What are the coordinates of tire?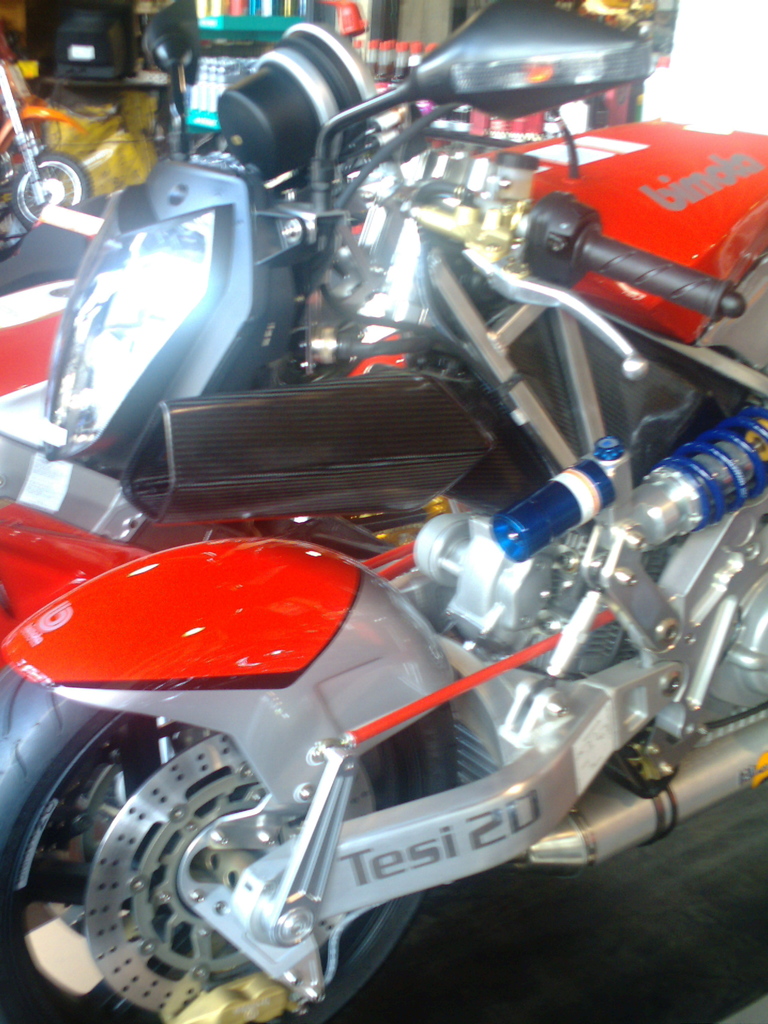
8,148,88,230.
